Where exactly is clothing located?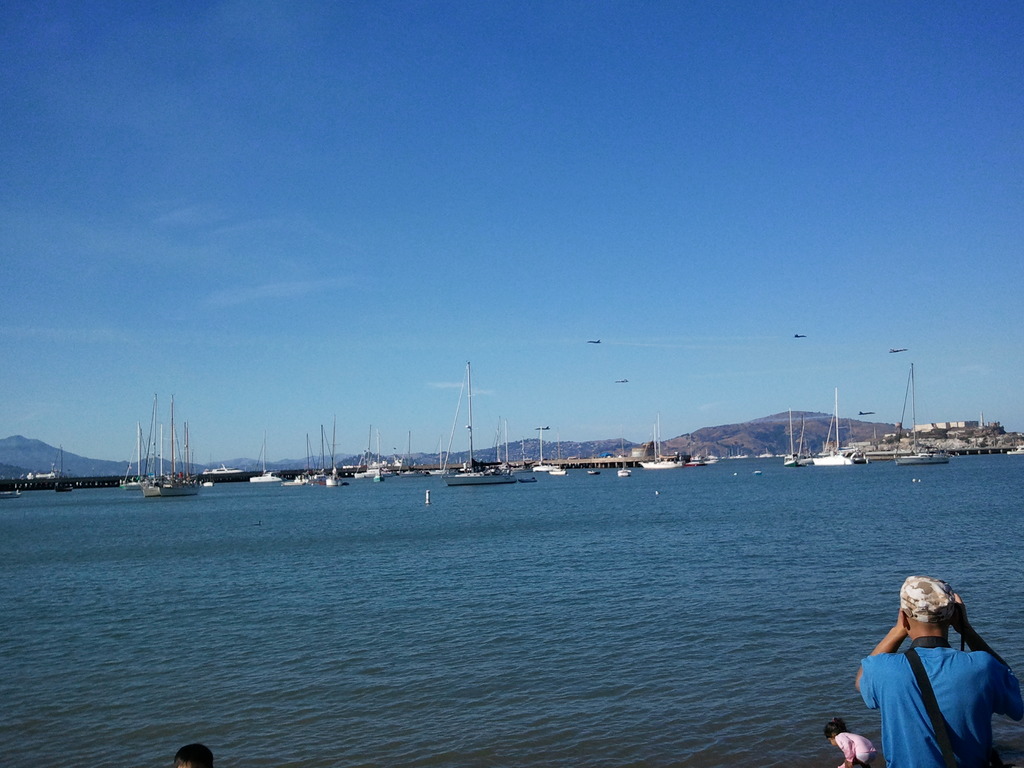
Its bounding box is detection(867, 602, 1010, 747).
